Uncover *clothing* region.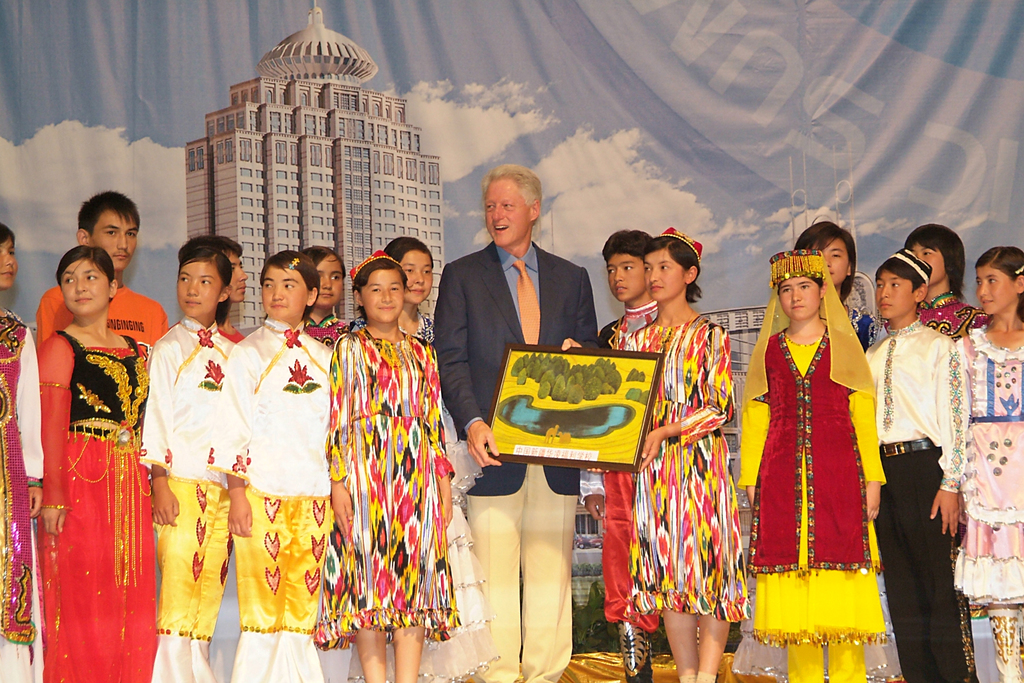
Uncovered: box(0, 313, 41, 682).
